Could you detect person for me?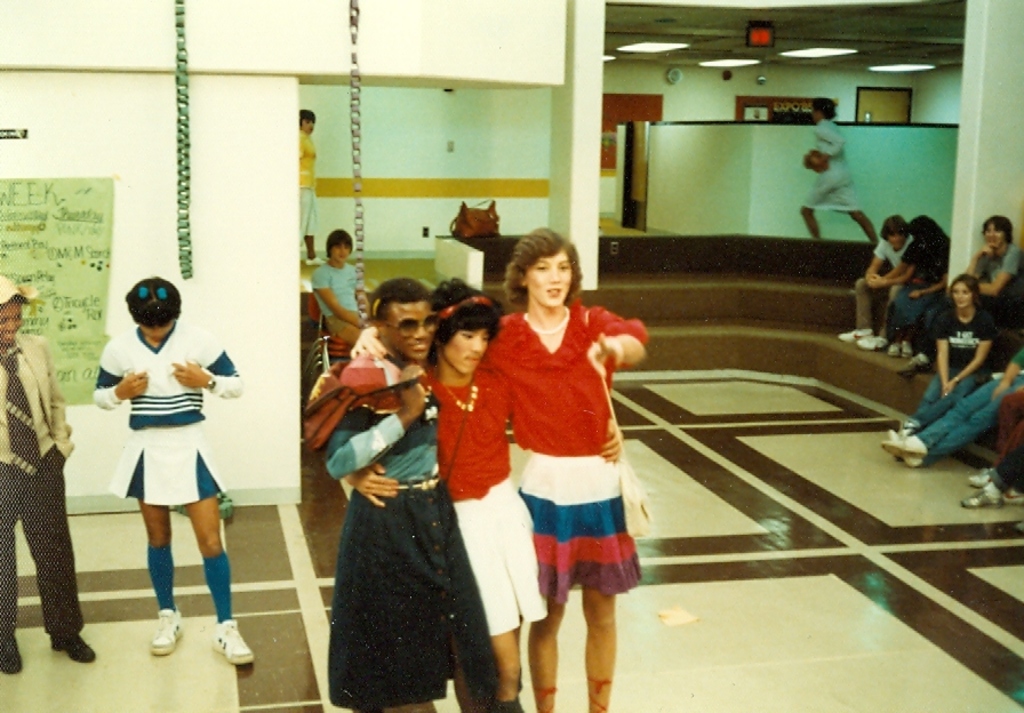
Detection result: Rect(311, 226, 371, 339).
